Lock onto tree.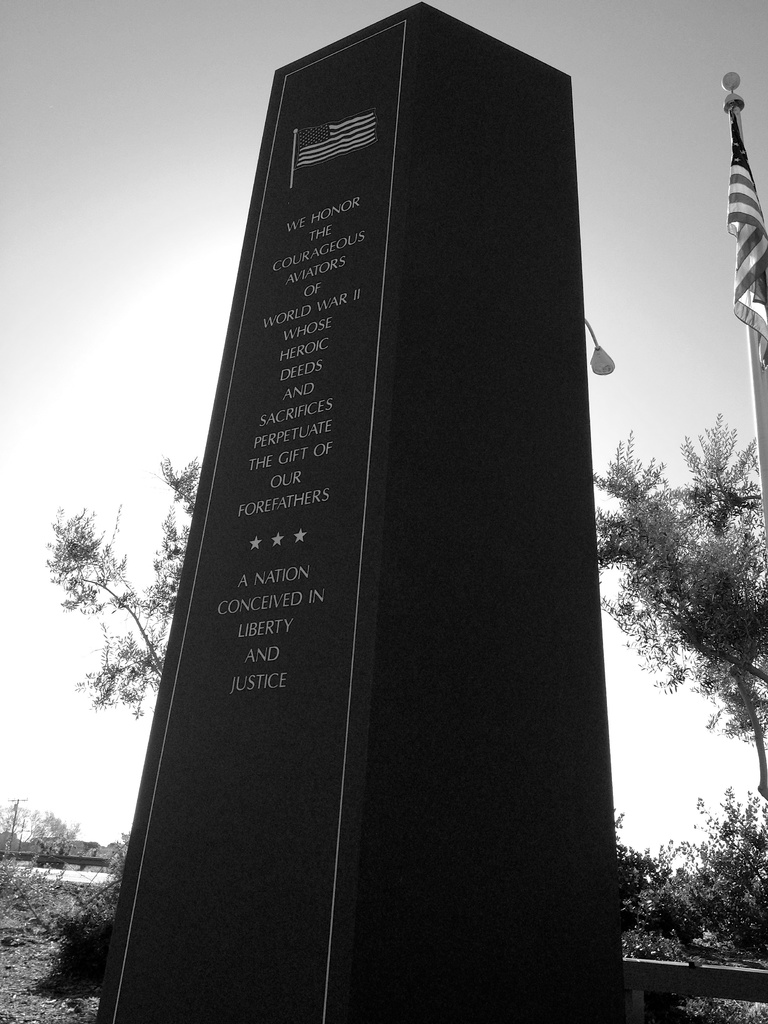
Locked: box(591, 408, 767, 805).
